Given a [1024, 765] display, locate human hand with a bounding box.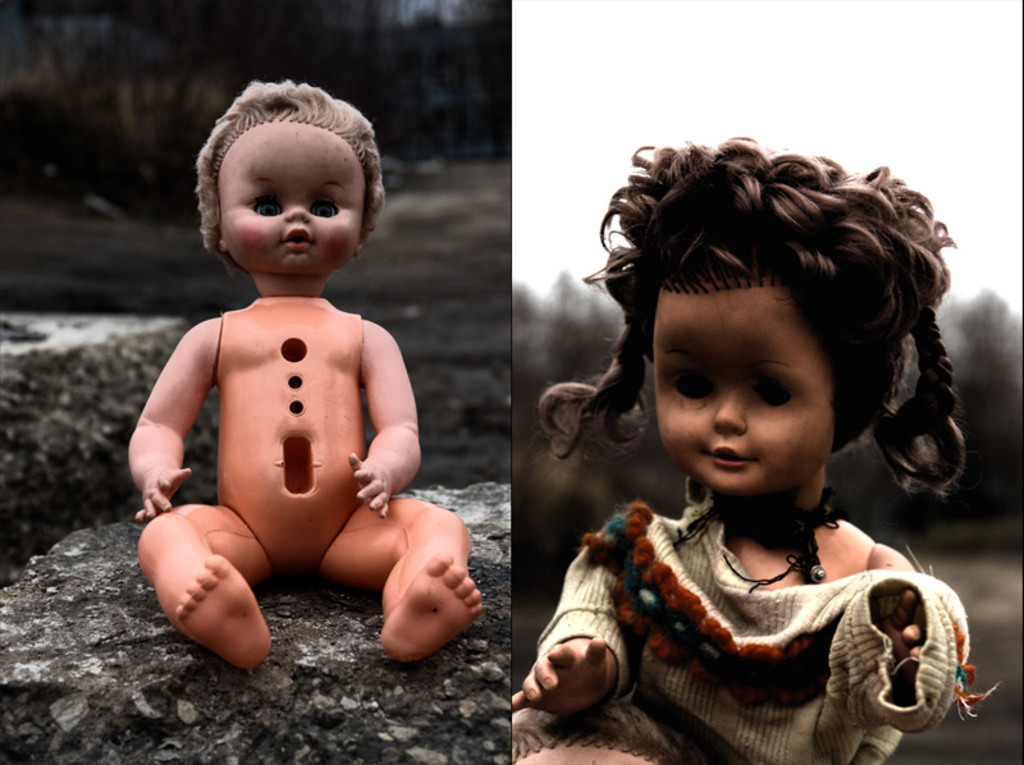
Located: box(512, 636, 607, 718).
